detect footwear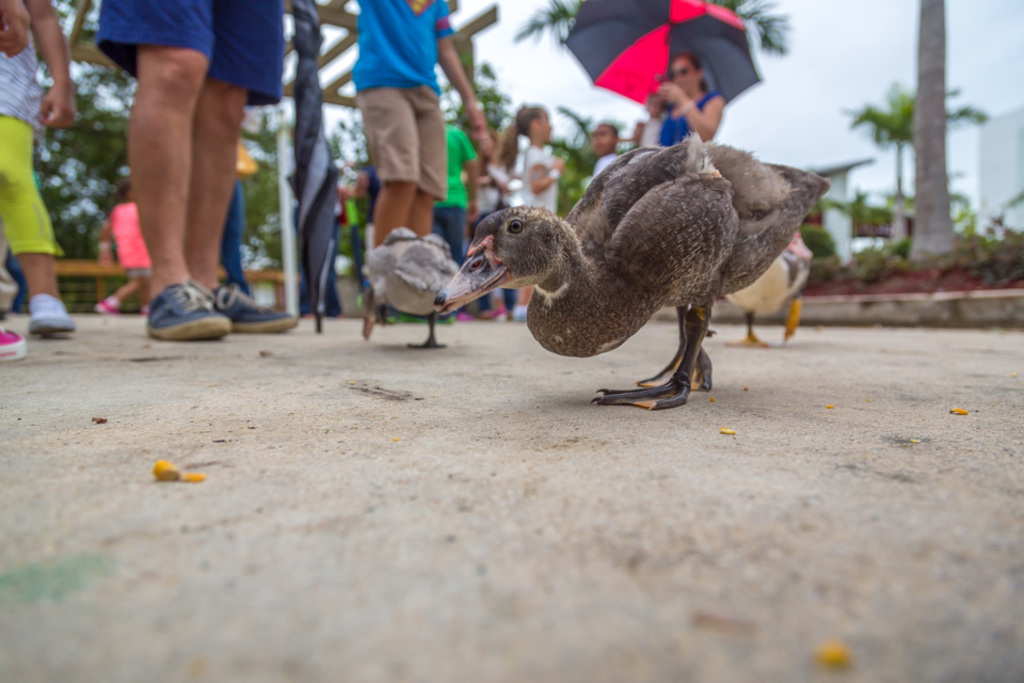
[478,311,512,323]
